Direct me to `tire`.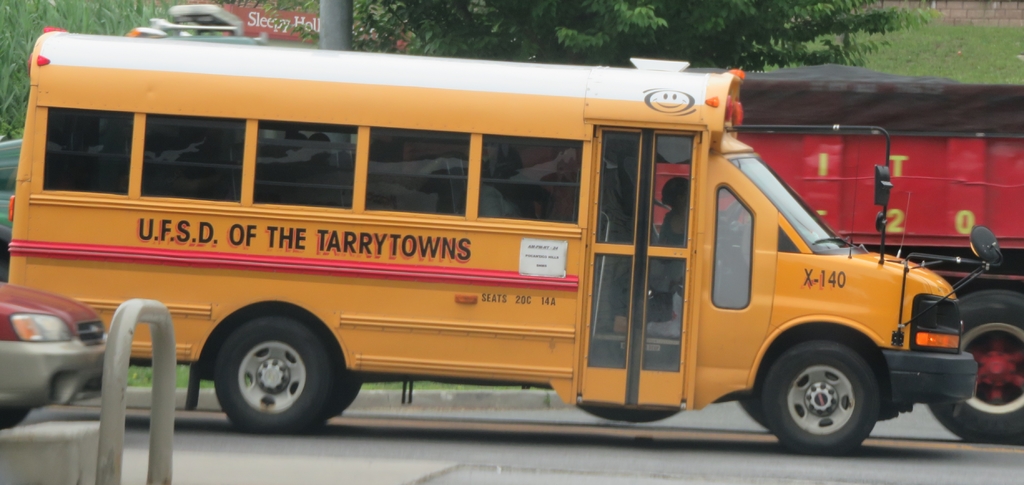
Direction: (763,343,881,461).
